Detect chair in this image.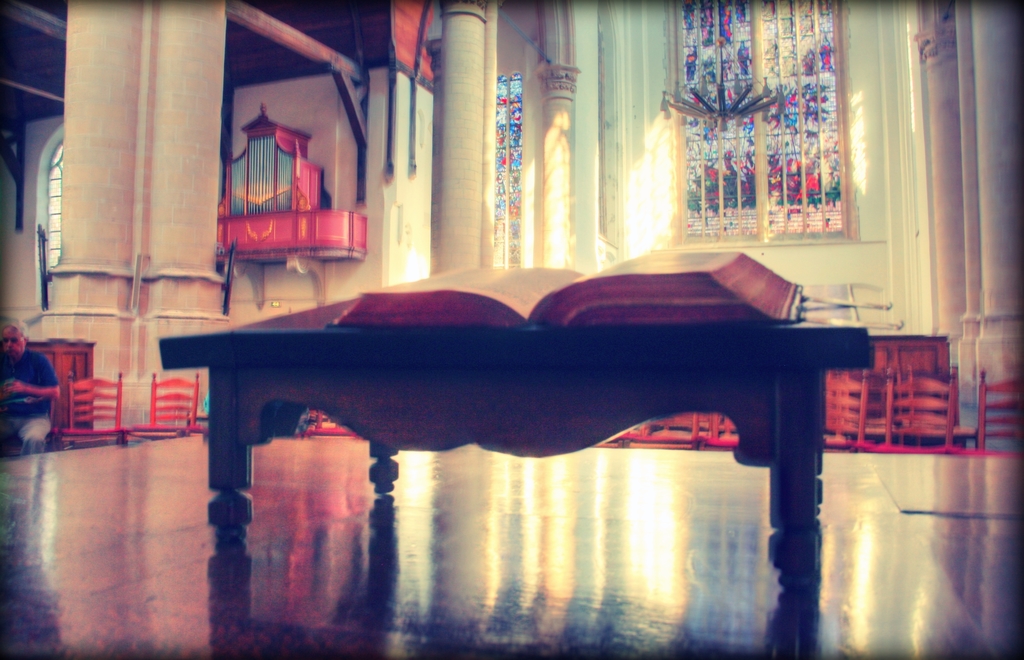
Detection: 125/373/198/440.
